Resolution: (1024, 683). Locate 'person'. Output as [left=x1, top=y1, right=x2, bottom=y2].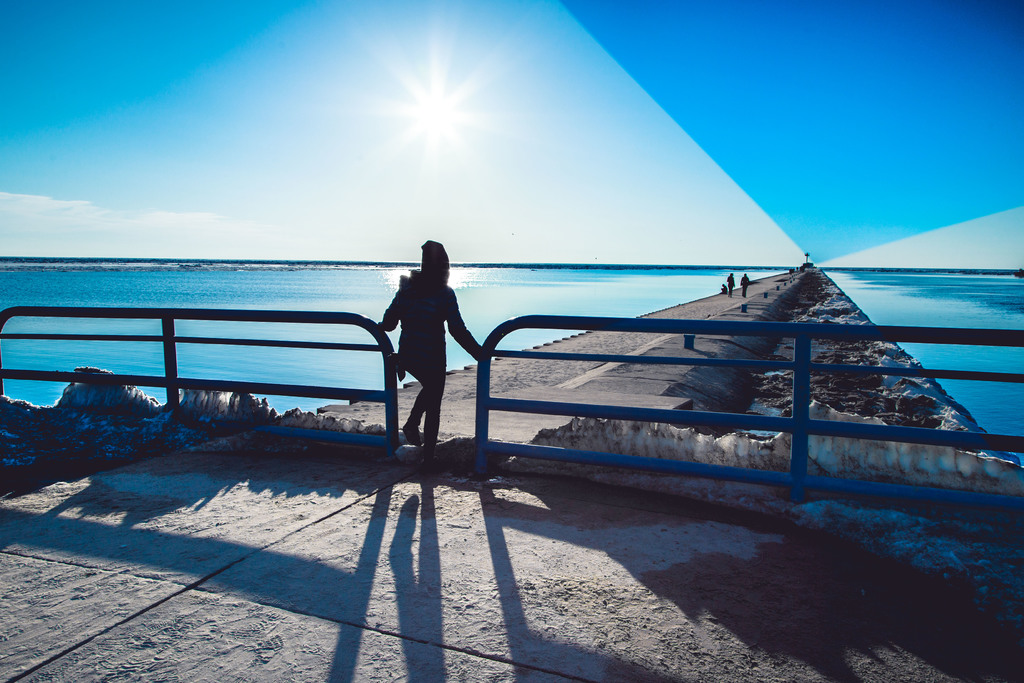
[left=378, top=235, right=483, bottom=444].
